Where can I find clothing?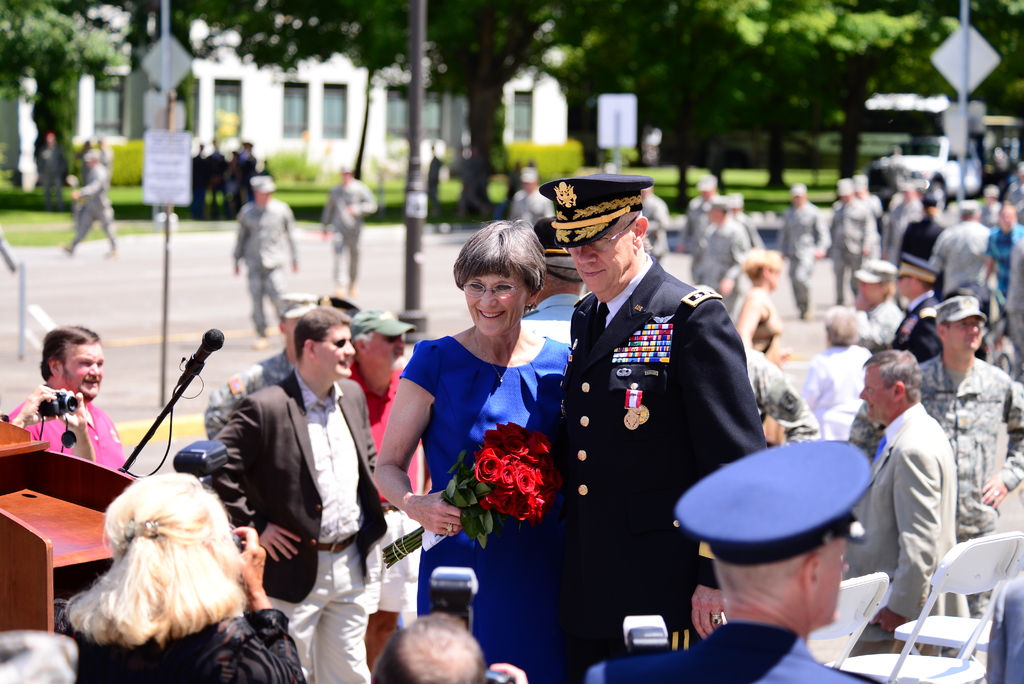
You can find it at bbox=[986, 224, 1023, 301].
